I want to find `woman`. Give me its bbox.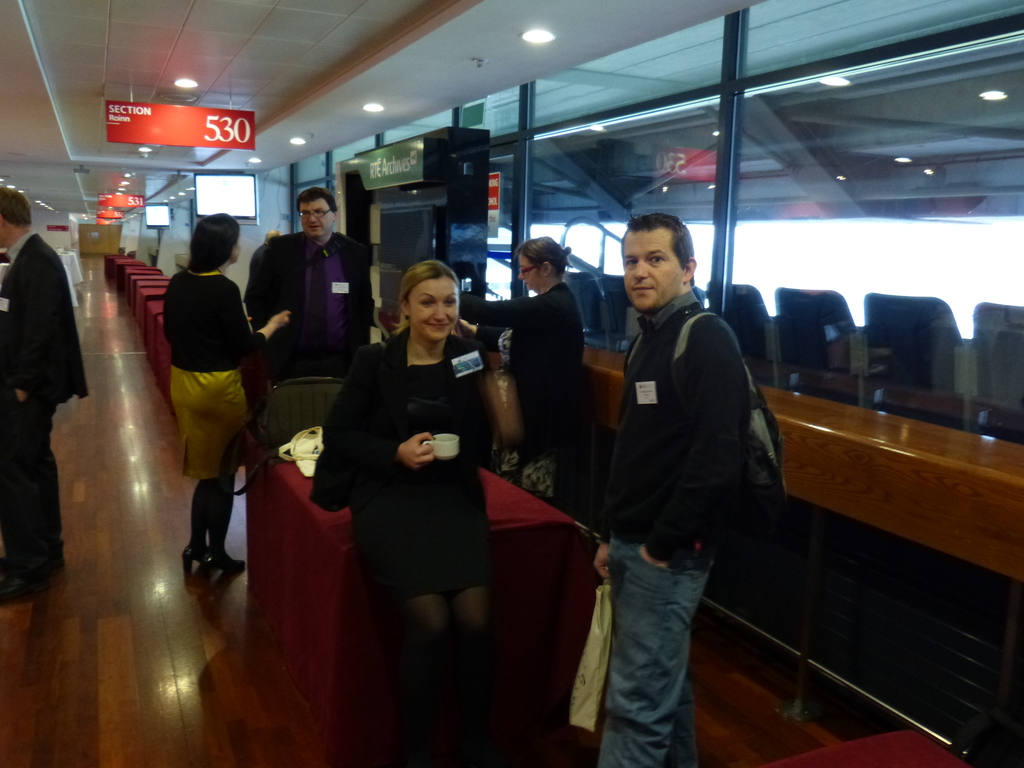
box=[308, 260, 519, 767].
